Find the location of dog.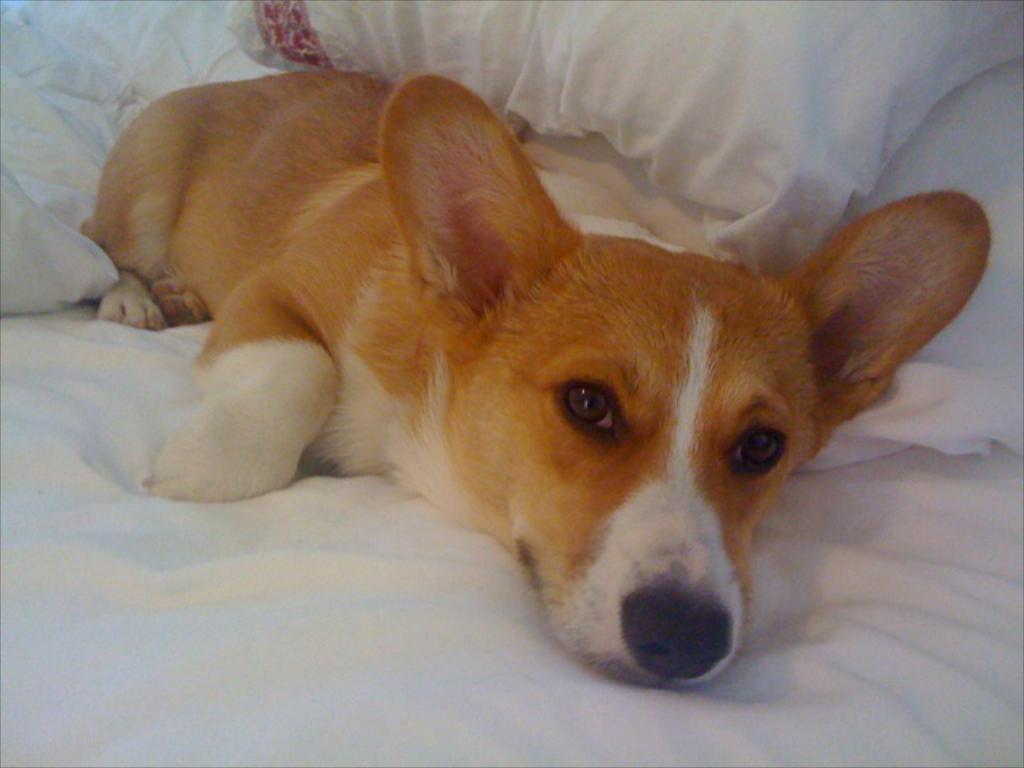
Location: locate(82, 67, 990, 694).
